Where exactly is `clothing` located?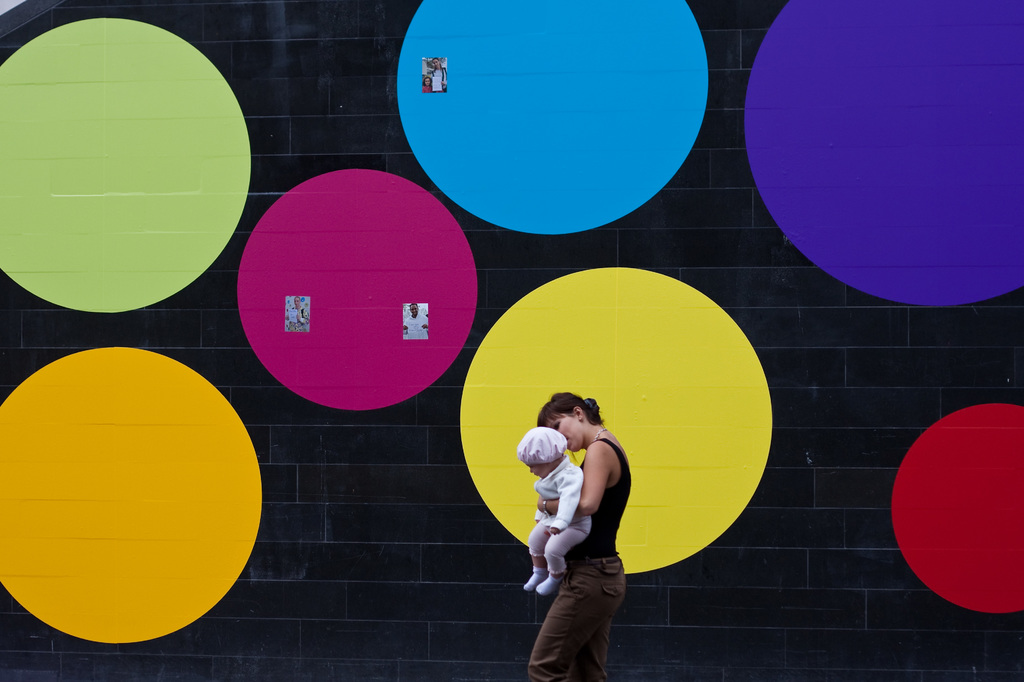
Its bounding box is [left=525, top=441, right=634, bottom=681].
